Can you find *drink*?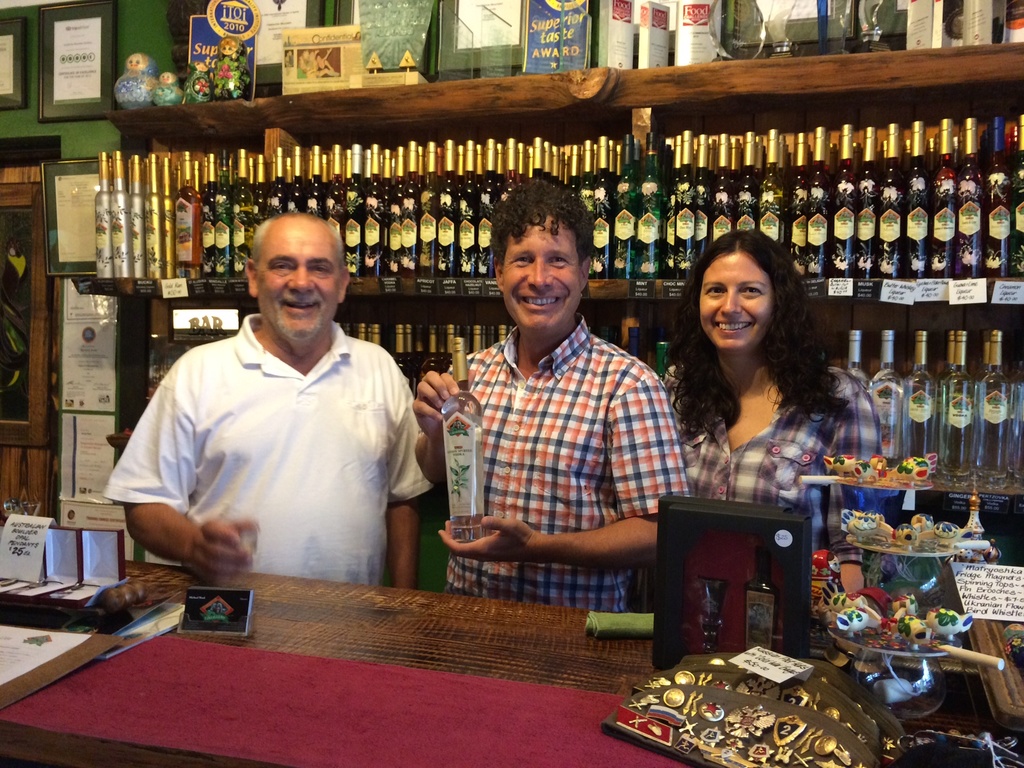
Yes, bounding box: x1=418, y1=351, x2=442, y2=378.
